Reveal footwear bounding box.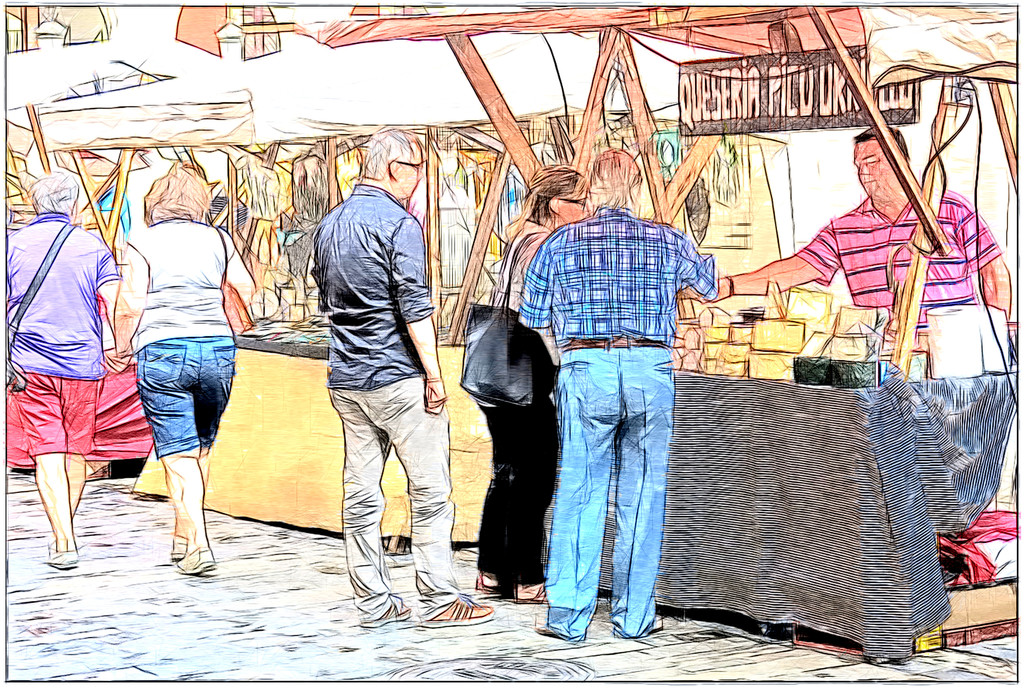
Revealed: {"x1": 652, "y1": 616, "x2": 662, "y2": 632}.
